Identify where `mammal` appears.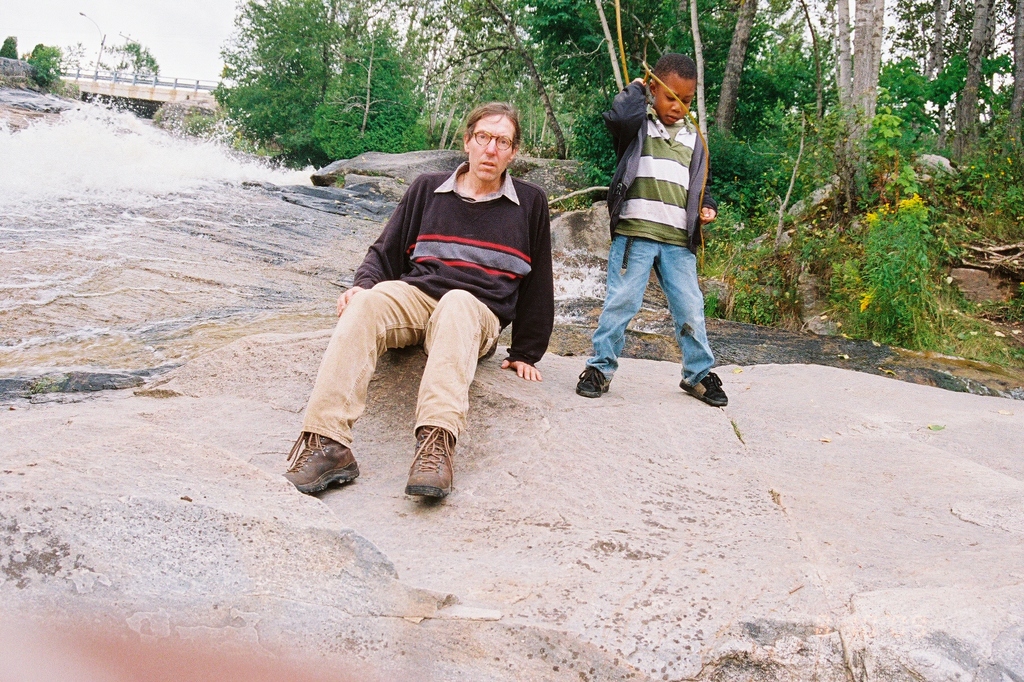
Appears at x1=577 y1=74 x2=735 y2=385.
